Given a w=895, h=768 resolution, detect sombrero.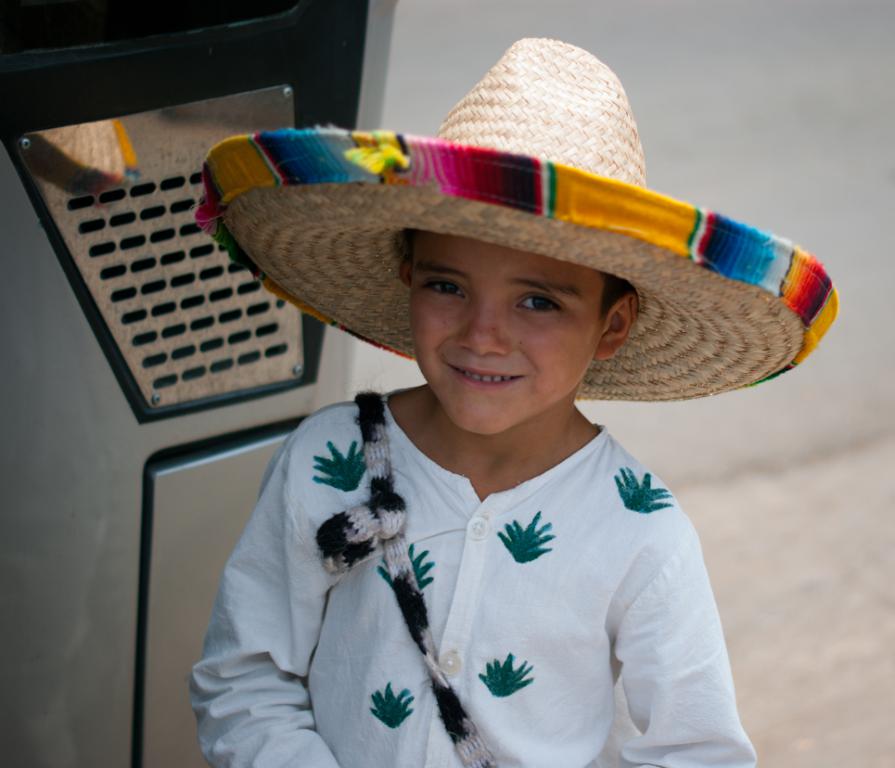
rect(194, 35, 838, 402).
